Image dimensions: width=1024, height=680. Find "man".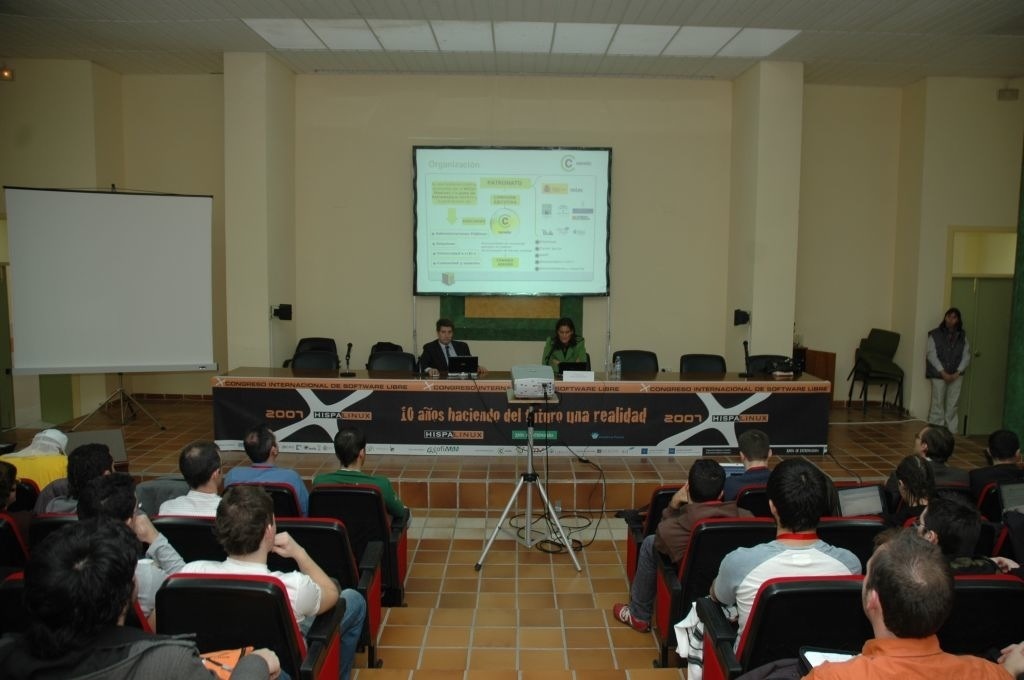
Rect(159, 445, 222, 515).
